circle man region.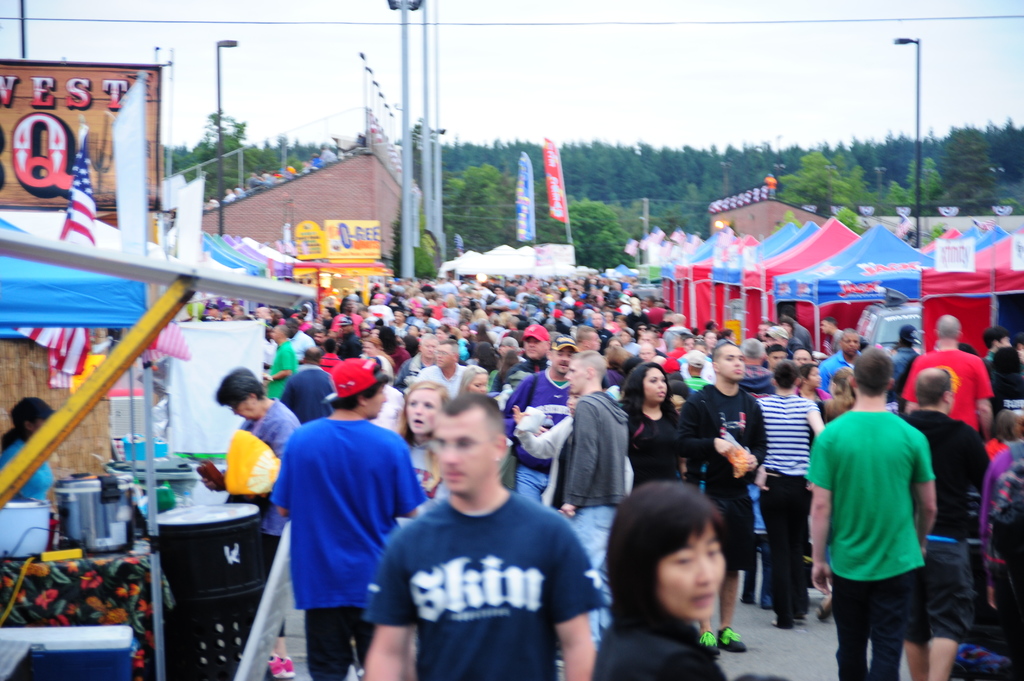
Region: l=775, t=317, r=804, b=357.
